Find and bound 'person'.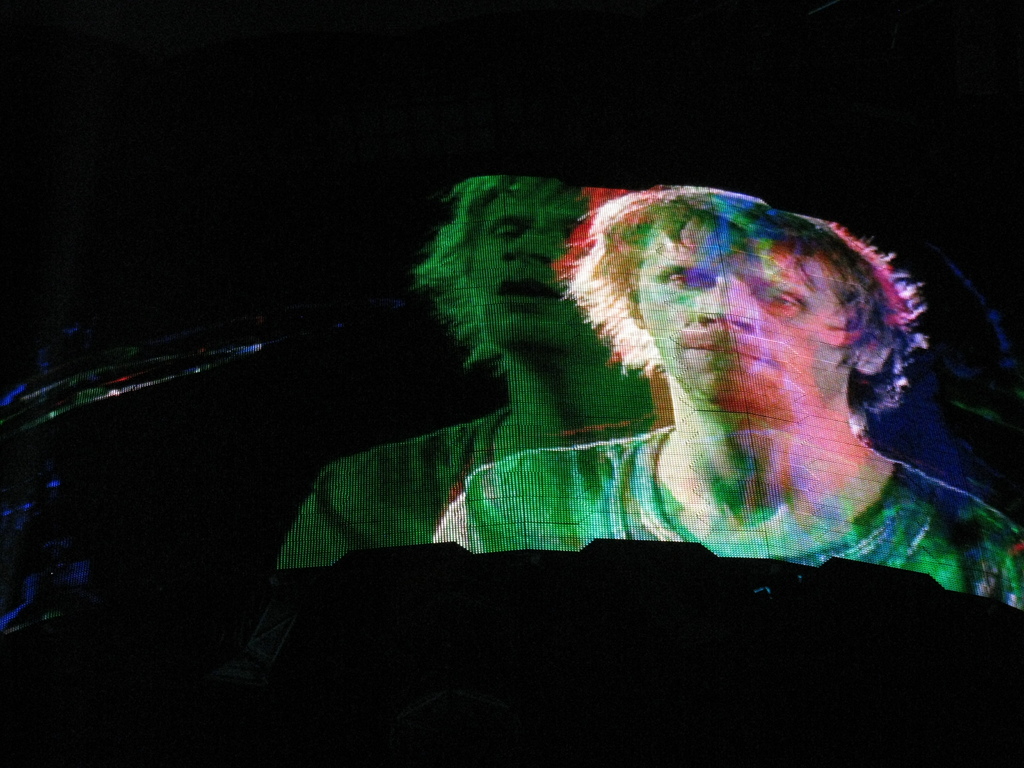
Bound: box=[432, 182, 1023, 607].
